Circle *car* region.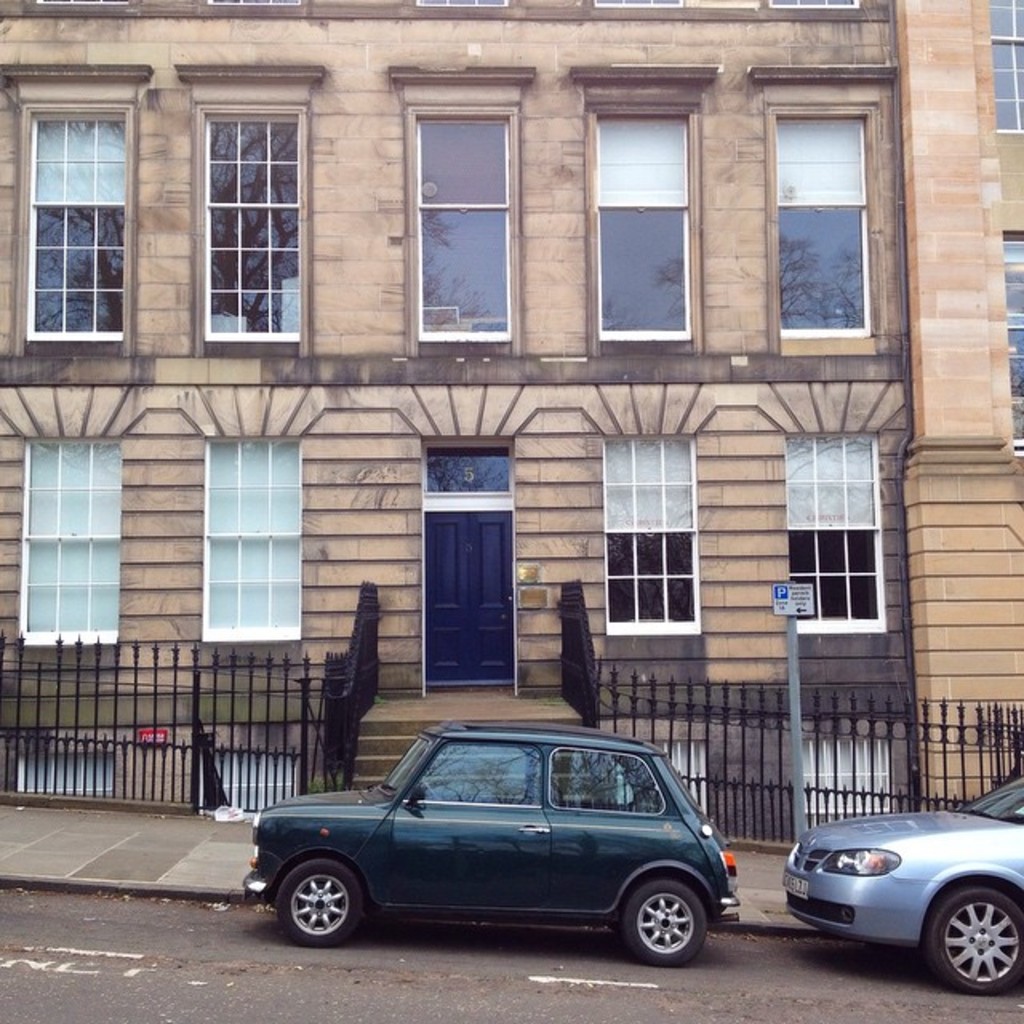
Region: [x1=781, y1=773, x2=1022, y2=1000].
